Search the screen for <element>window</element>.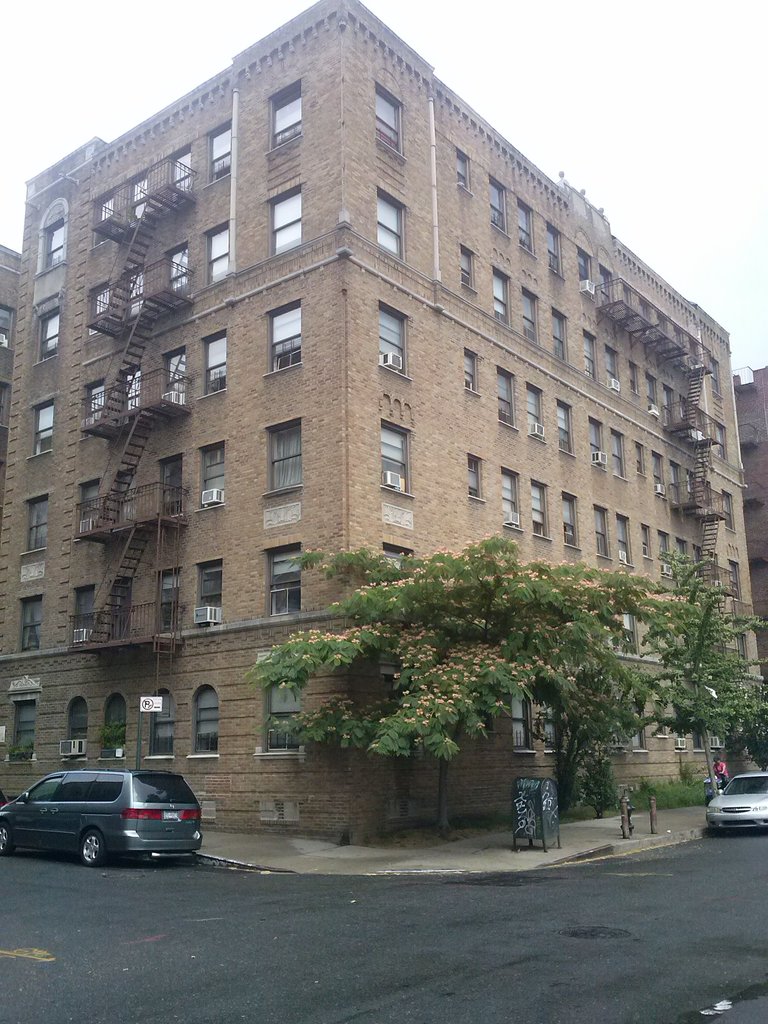
Found at box(128, 177, 146, 219).
